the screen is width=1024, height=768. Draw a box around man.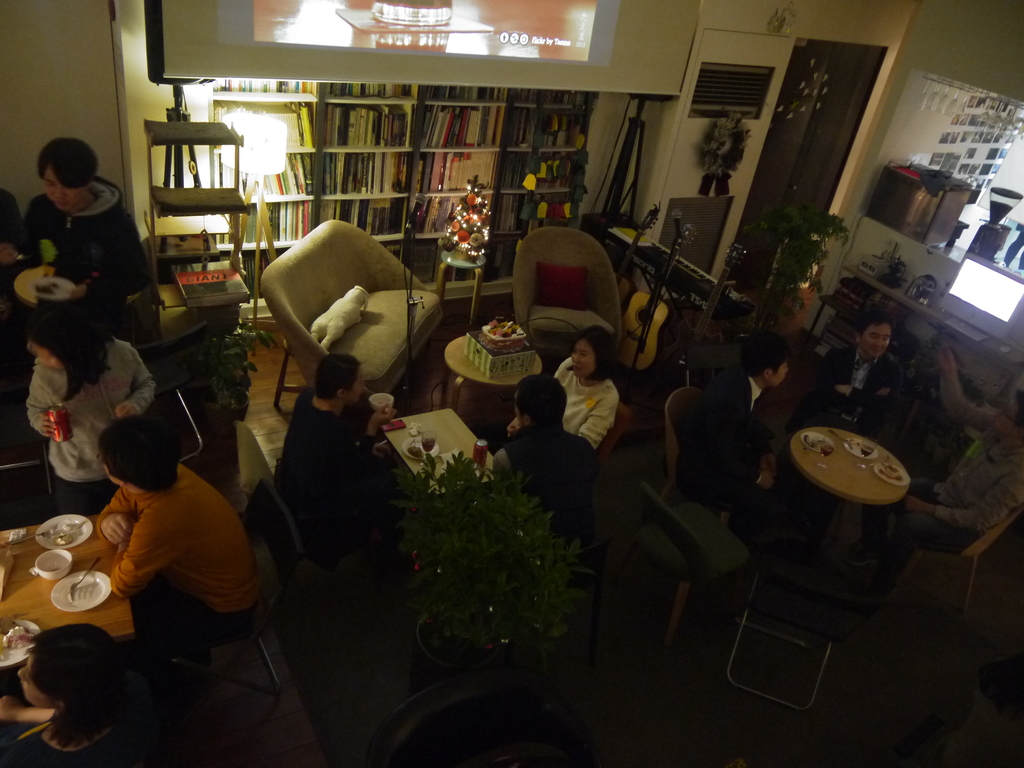
box=[90, 419, 262, 659].
